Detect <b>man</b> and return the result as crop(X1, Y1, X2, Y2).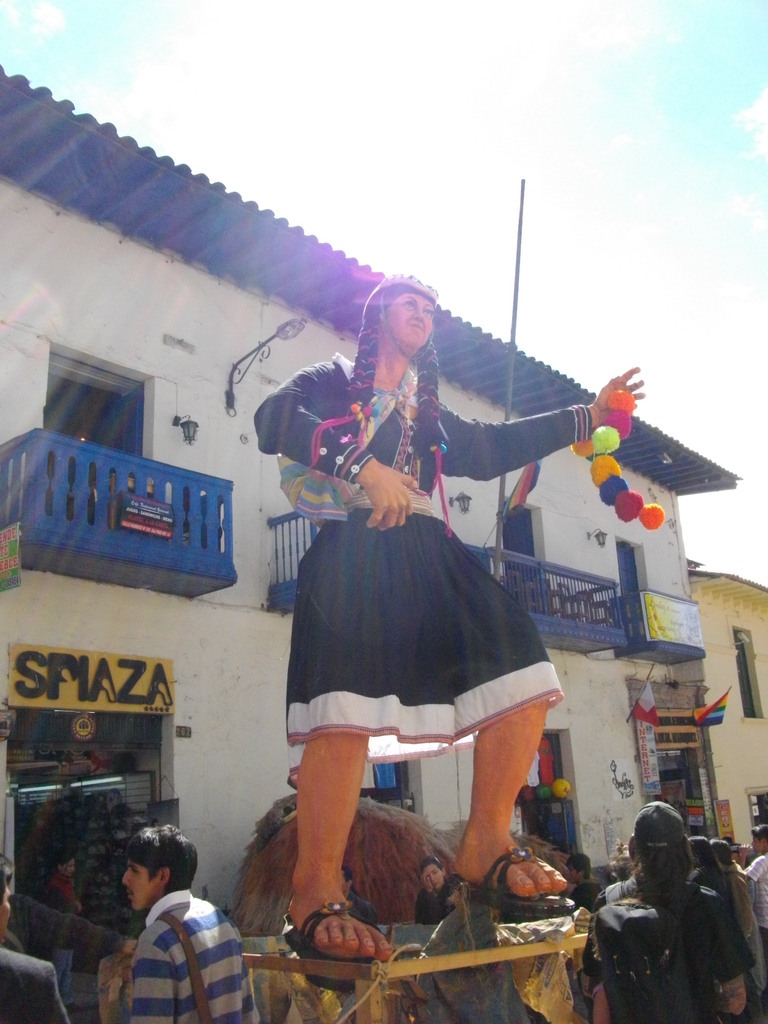
crop(568, 846, 608, 915).
